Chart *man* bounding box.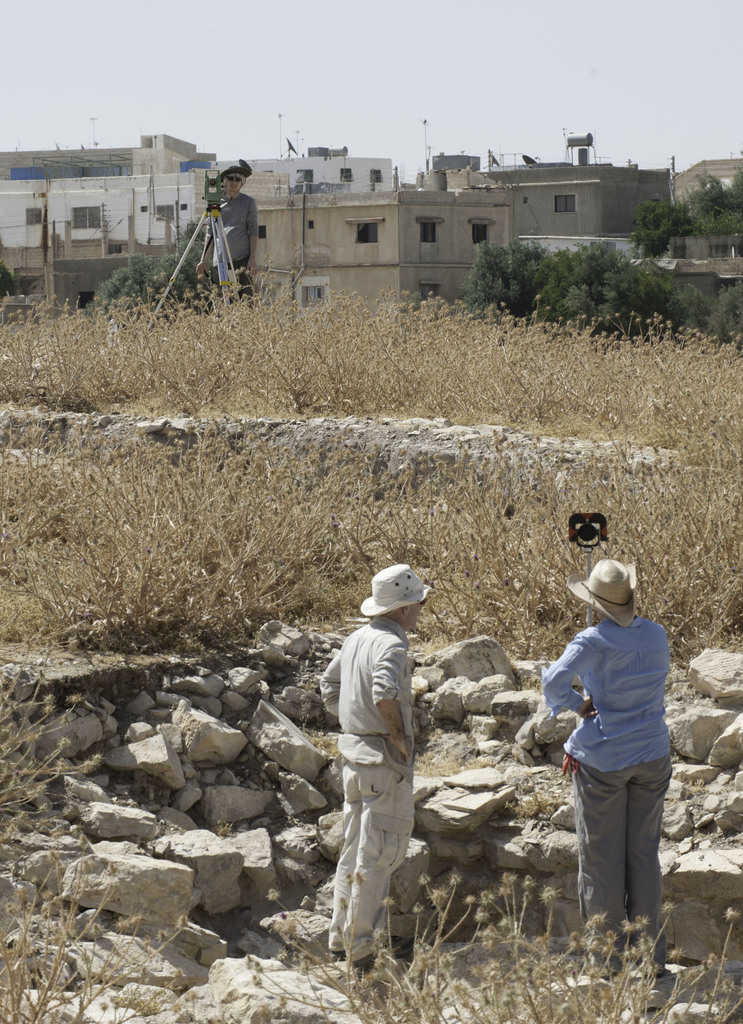
Charted: box=[538, 561, 675, 982].
